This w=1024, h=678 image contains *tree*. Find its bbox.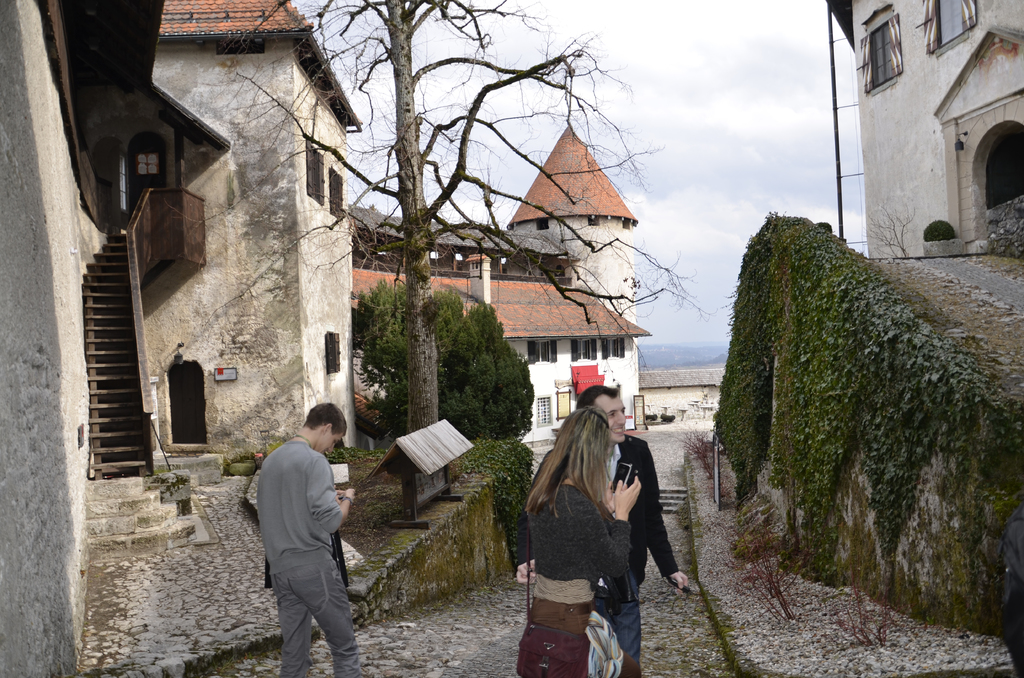
bbox(206, 0, 716, 430).
